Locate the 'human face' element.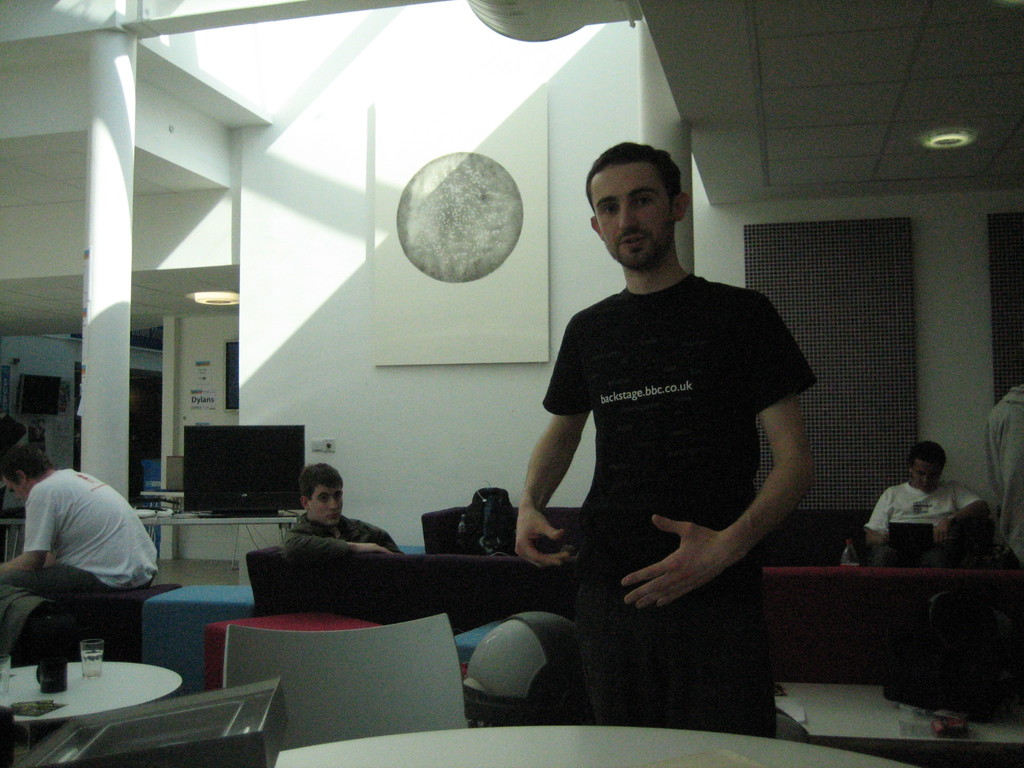
Element bbox: pyautogui.locateOnScreen(915, 465, 941, 492).
